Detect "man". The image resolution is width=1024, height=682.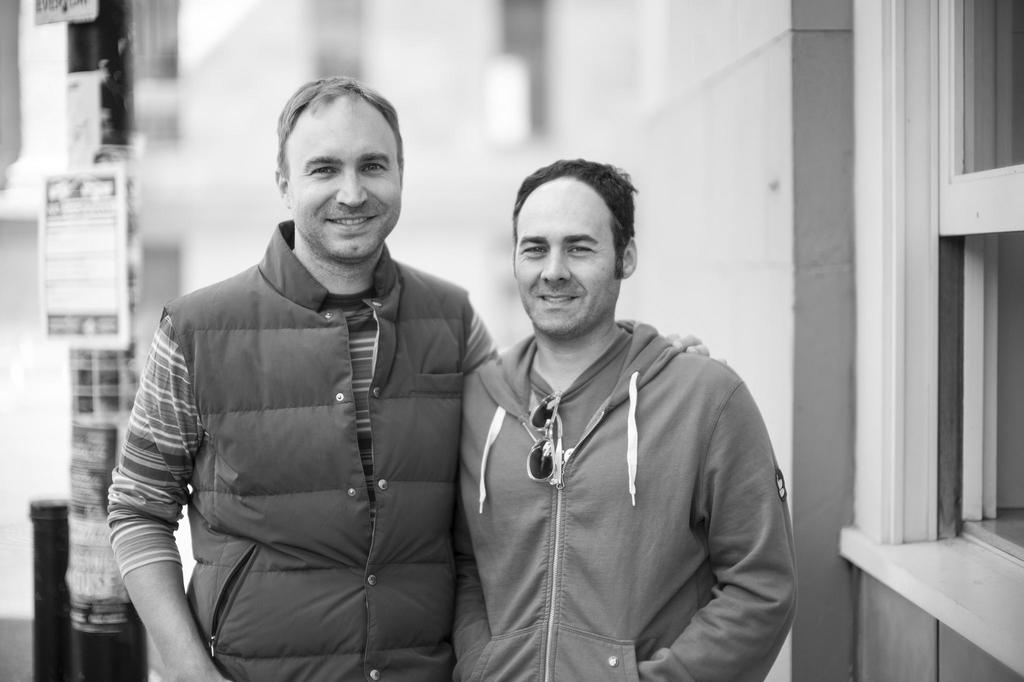
locate(452, 158, 796, 681).
